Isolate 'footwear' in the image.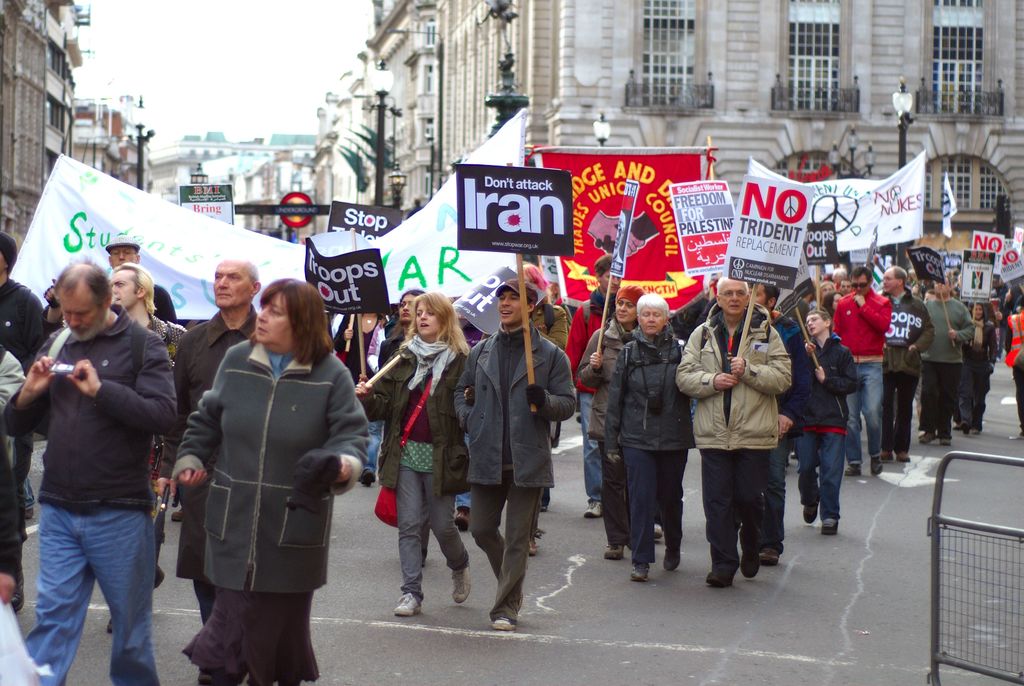
Isolated region: (804, 490, 822, 523).
